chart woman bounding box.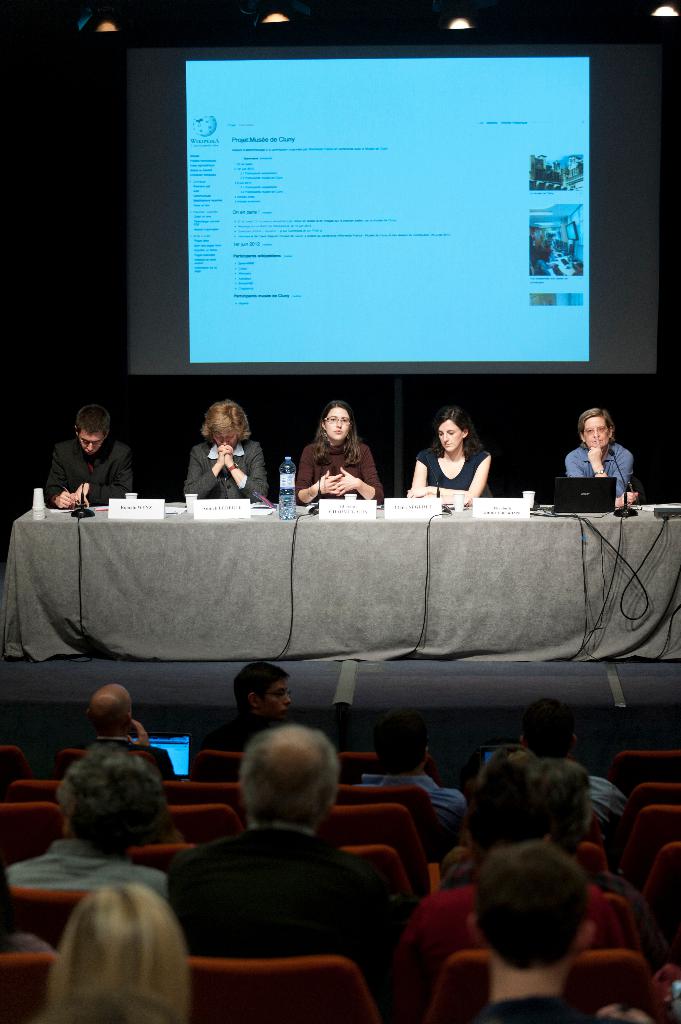
Charted: (x1=415, y1=409, x2=495, y2=505).
